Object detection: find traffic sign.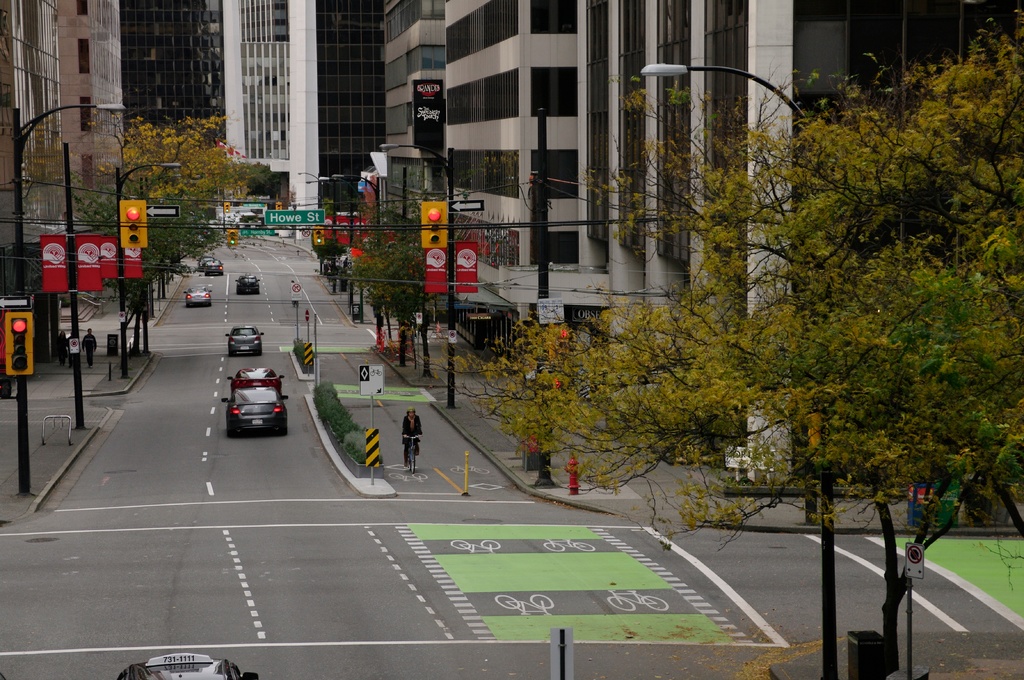
[117, 311, 126, 322].
